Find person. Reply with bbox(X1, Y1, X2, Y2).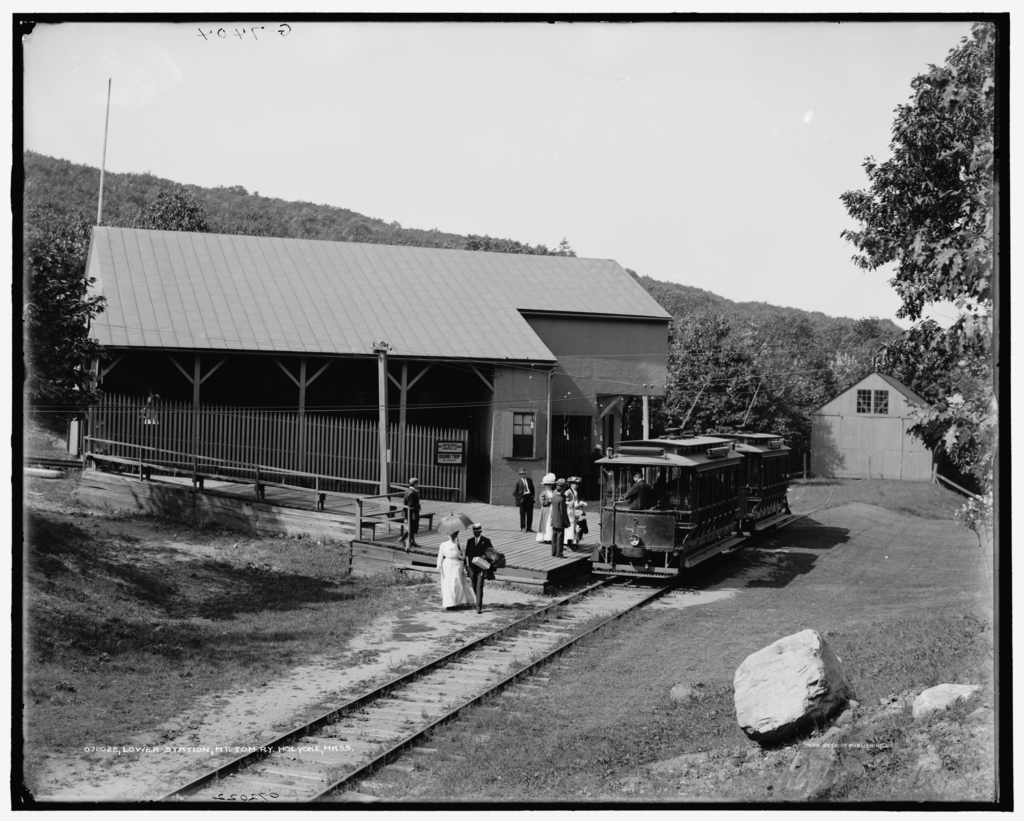
bbox(617, 467, 658, 512).
